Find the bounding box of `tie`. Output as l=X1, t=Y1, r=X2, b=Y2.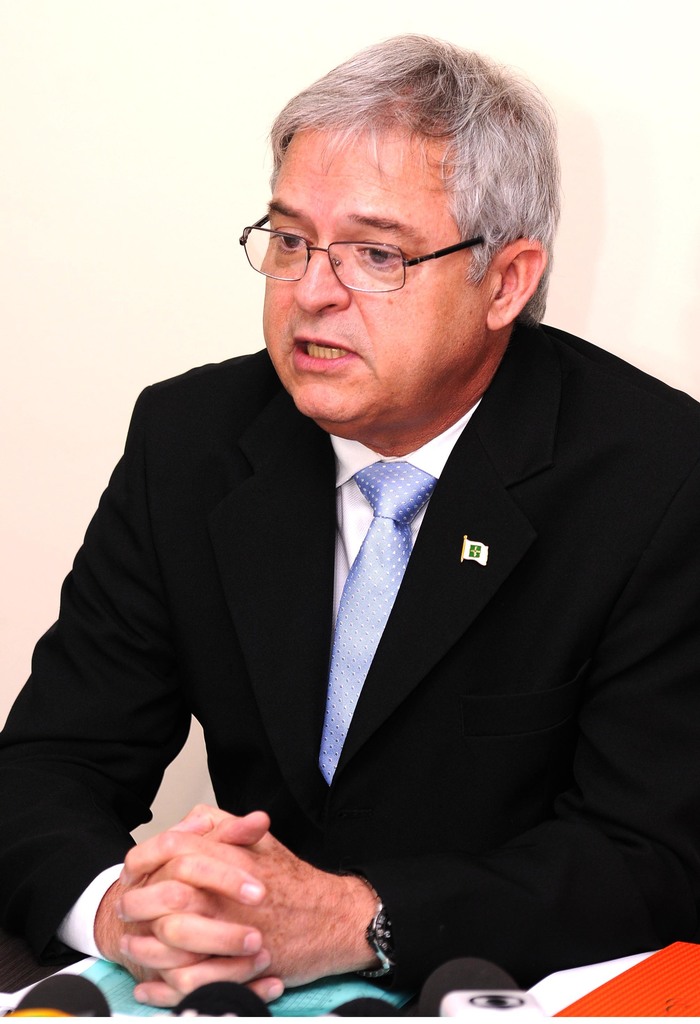
l=324, t=465, r=429, b=787.
